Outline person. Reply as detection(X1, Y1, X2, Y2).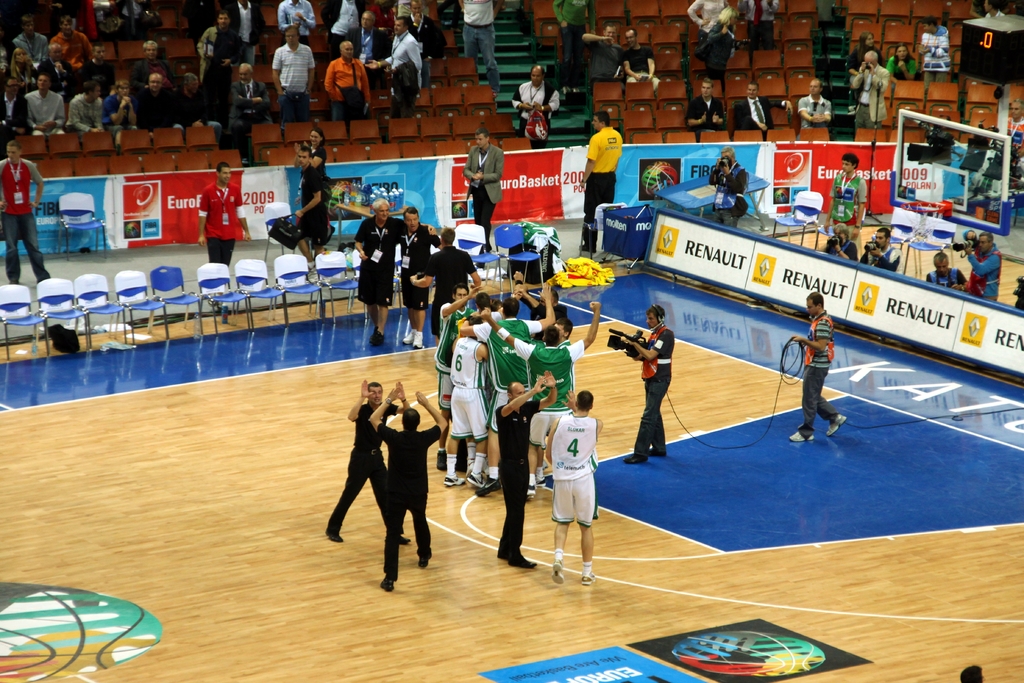
detection(926, 248, 966, 289).
